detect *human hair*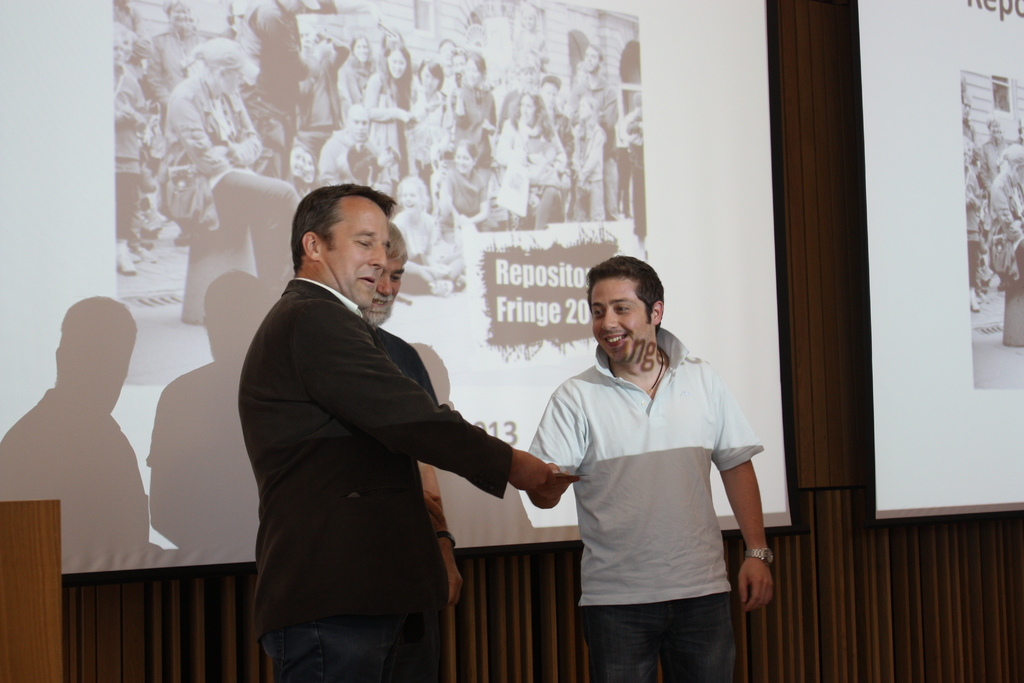
box(972, 157, 977, 167)
